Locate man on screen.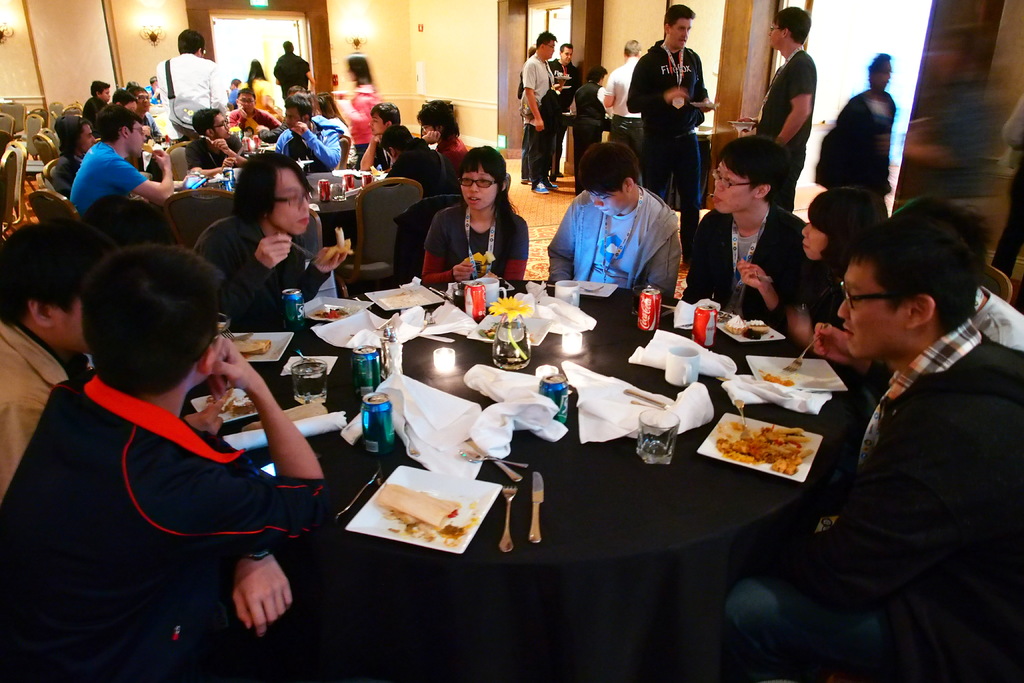
On screen at box=[534, 42, 584, 217].
